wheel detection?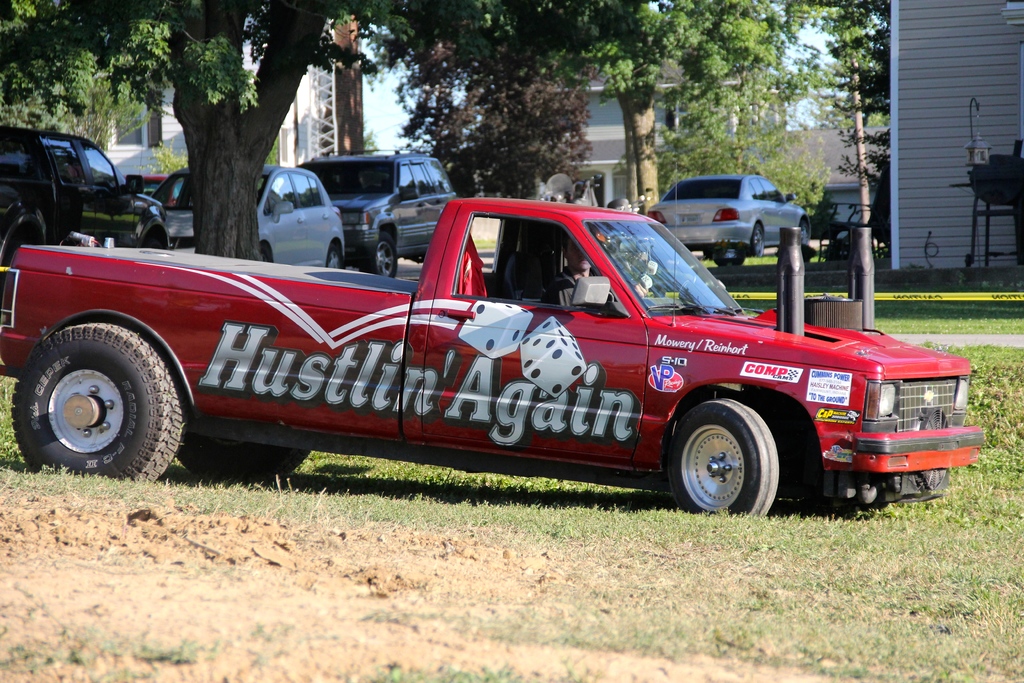
bbox=(326, 247, 344, 270)
